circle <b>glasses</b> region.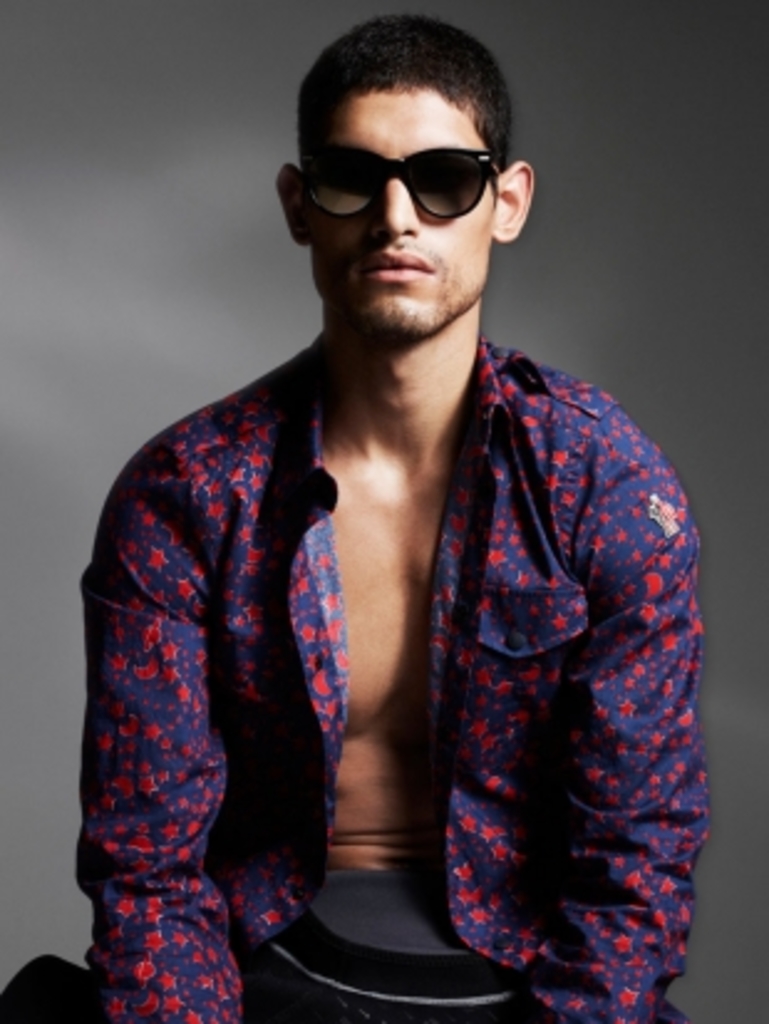
Region: 278/121/531/216.
